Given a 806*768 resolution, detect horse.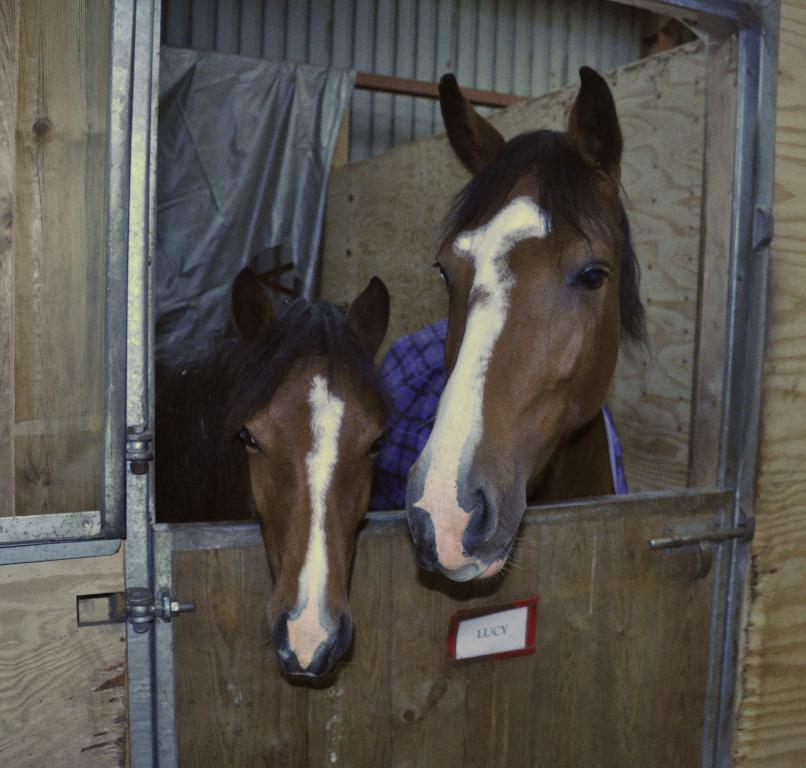
rect(154, 272, 395, 691).
